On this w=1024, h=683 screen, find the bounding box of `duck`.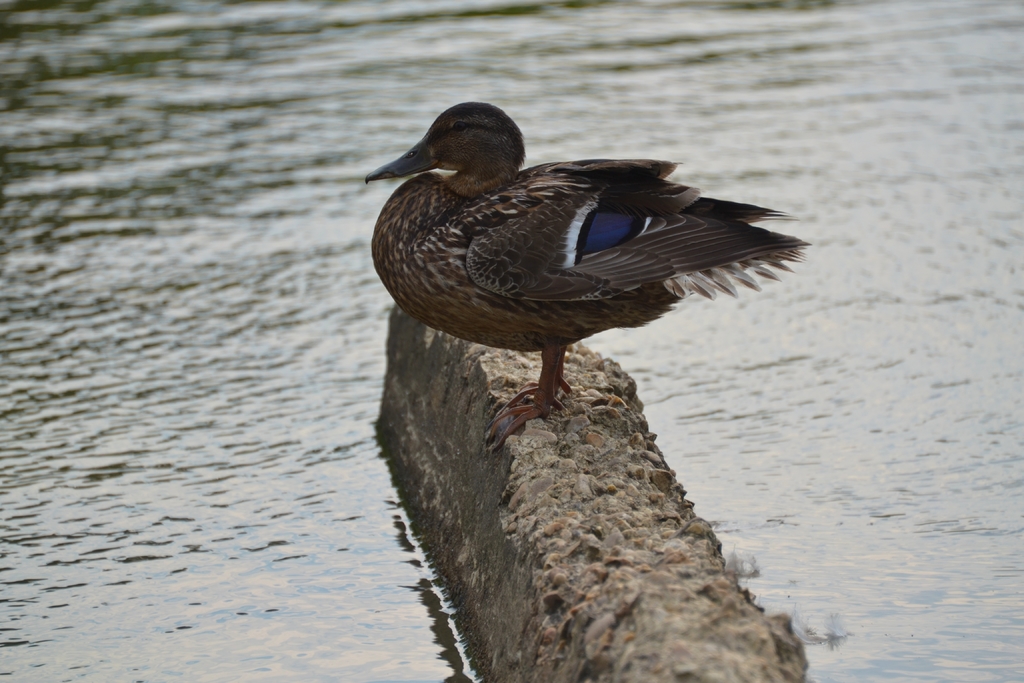
Bounding box: pyautogui.locateOnScreen(356, 87, 815, 424).
